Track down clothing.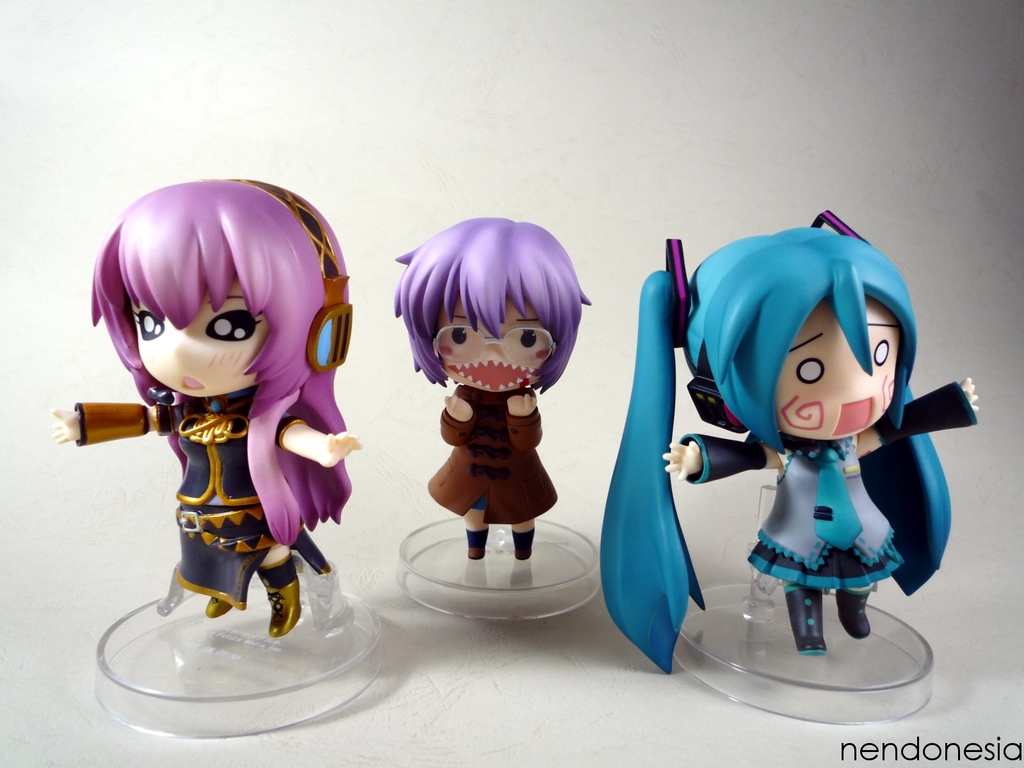
Tracked to 171,388,336,609.
